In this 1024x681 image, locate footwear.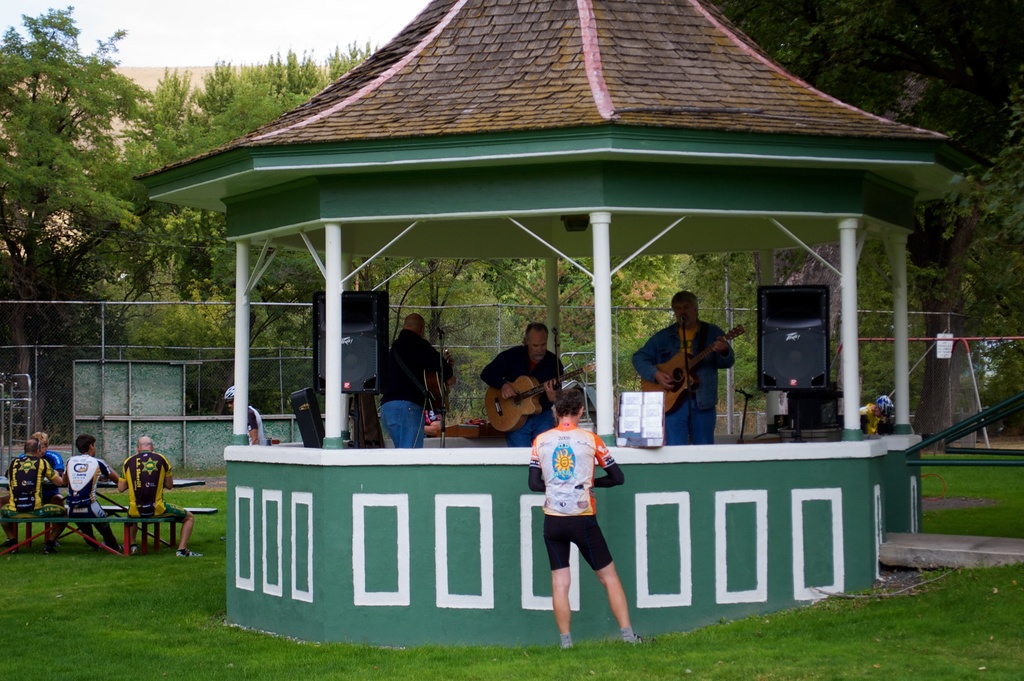
Bounding box: left=621, top=625, right=641, bottom=647.
